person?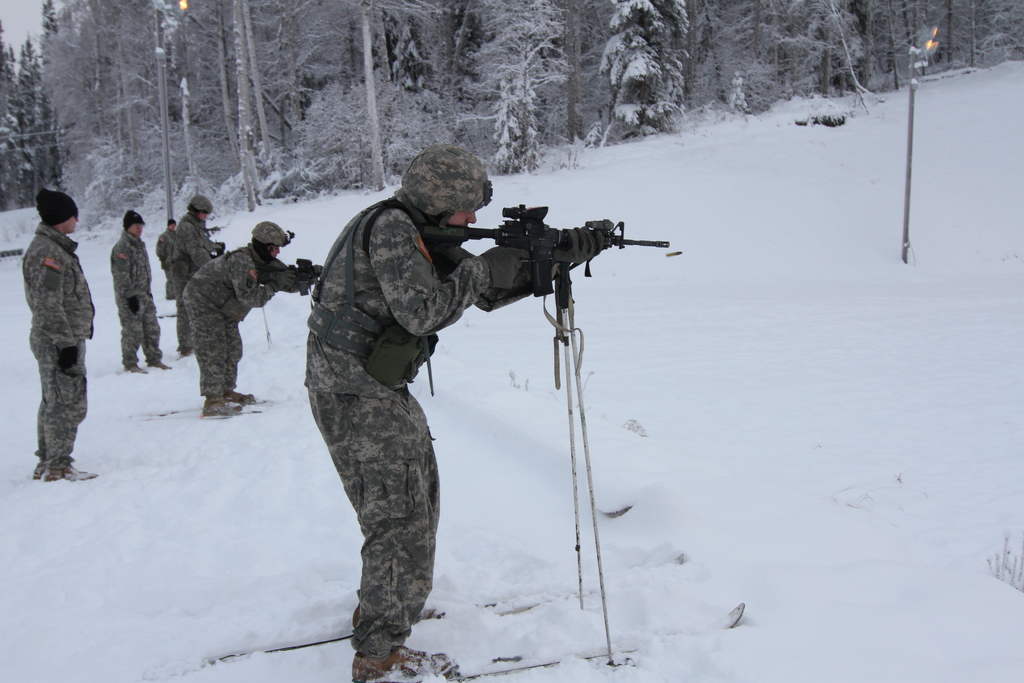
154:218:183:285
